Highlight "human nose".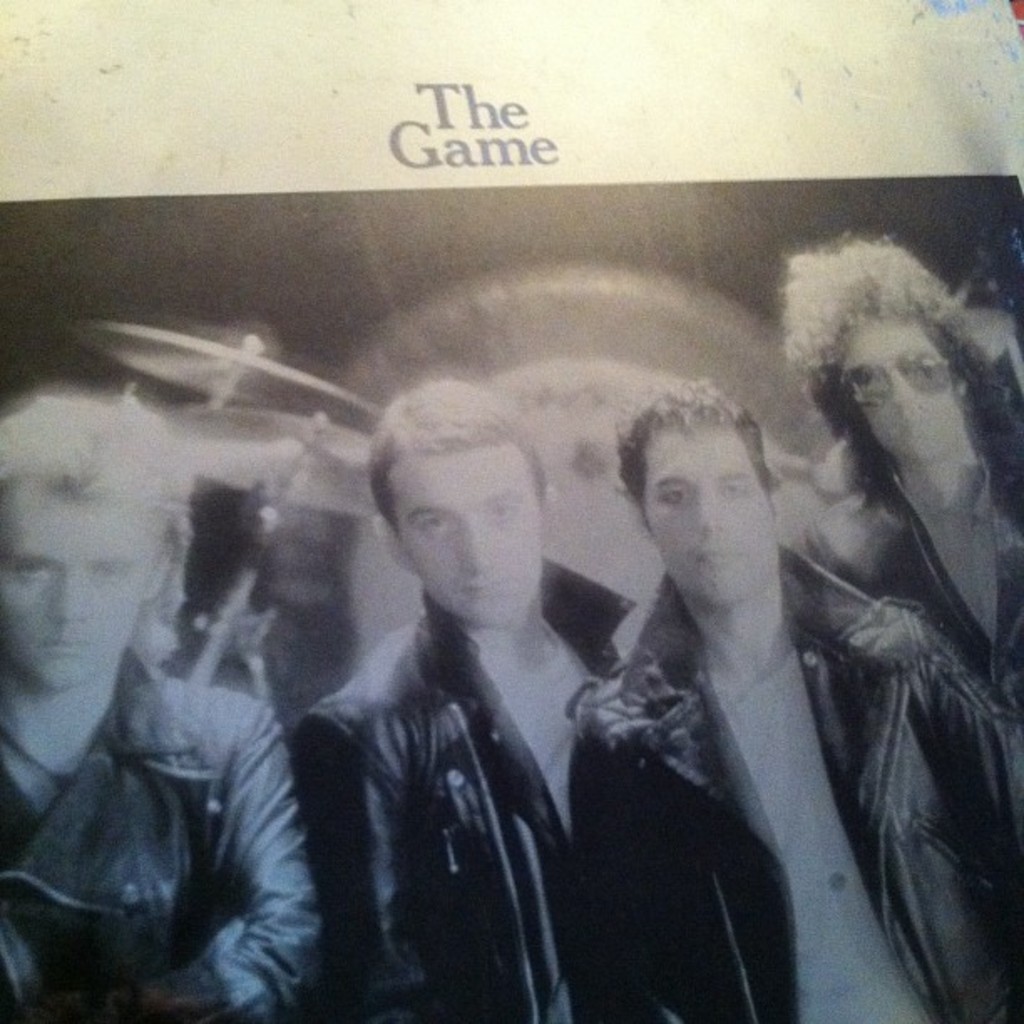
Highlighted region: region(455, 514, 504, 574).
